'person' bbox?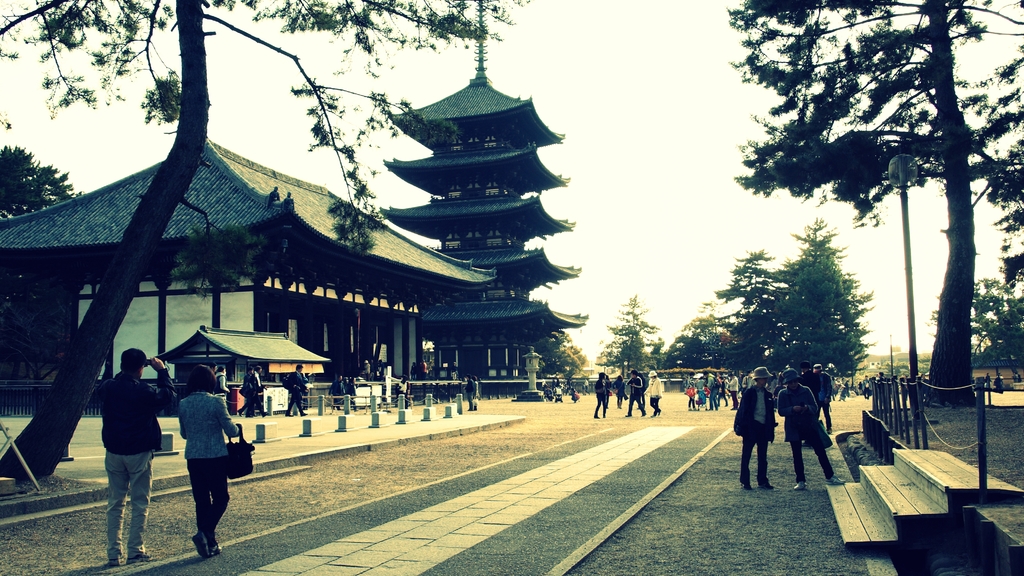
100,347,172,568
